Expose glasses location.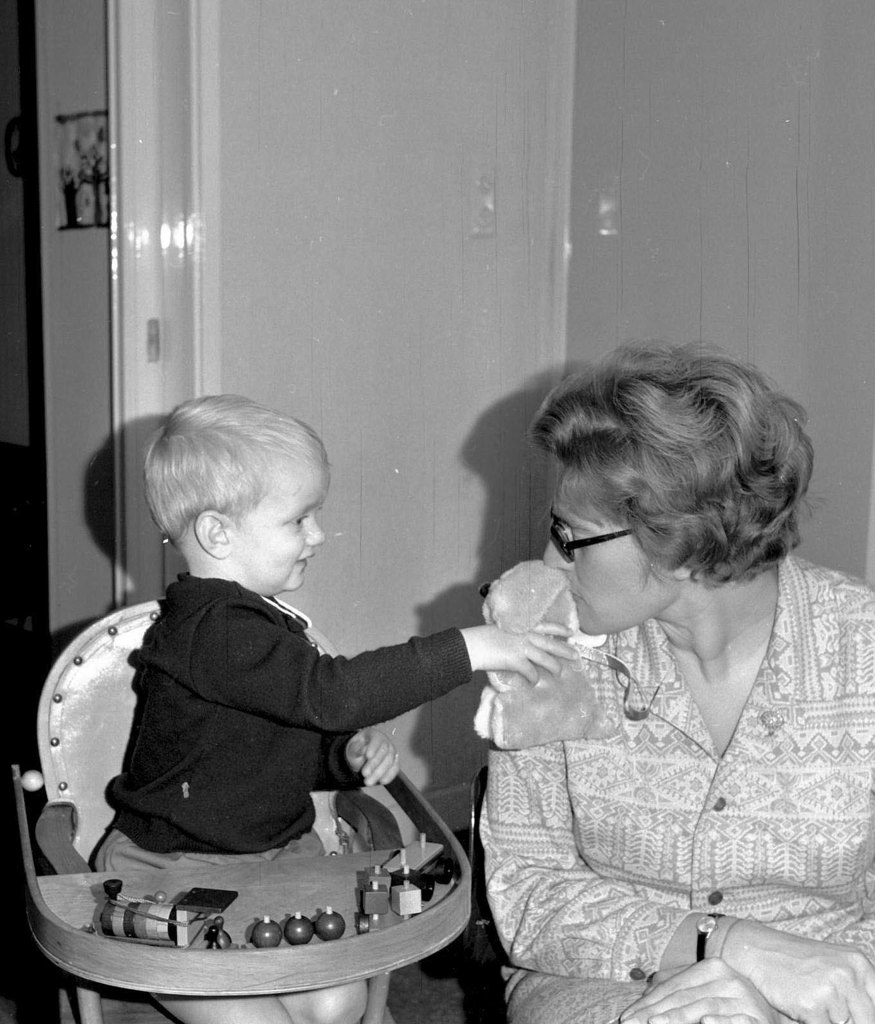
Exposed at 549, 515, 659, 558.
